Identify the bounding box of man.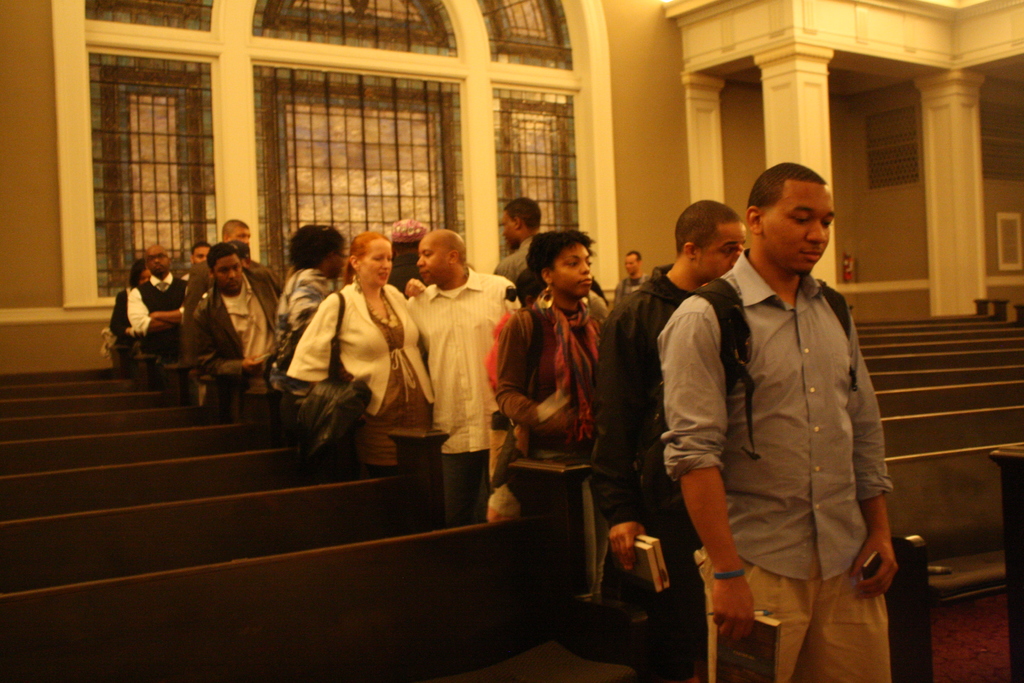
Rect(189, 240, 215, 267).
